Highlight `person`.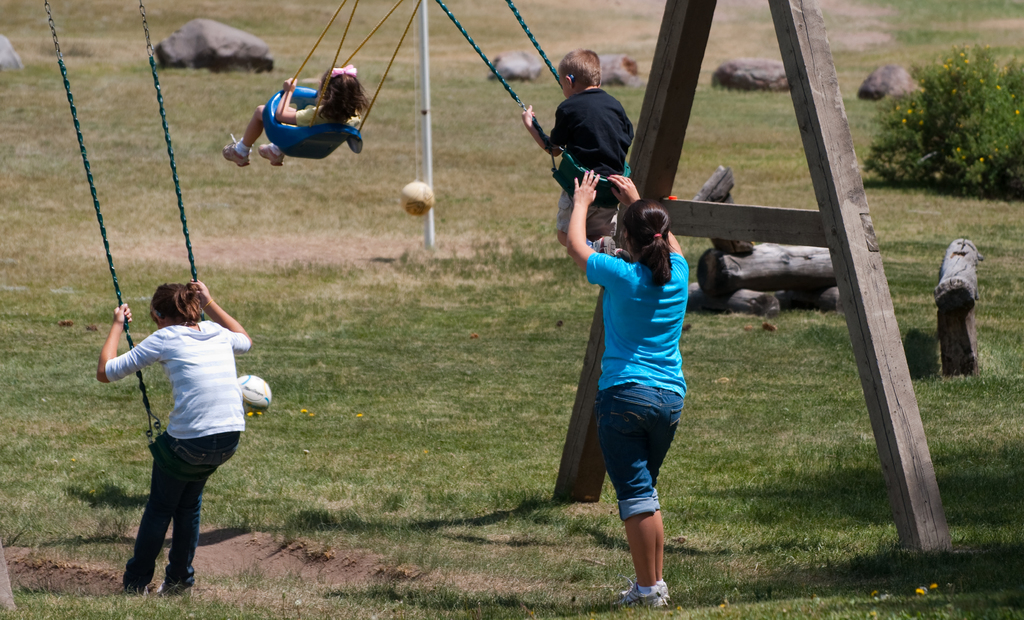
Highlighted region: [221,63,376,164].
